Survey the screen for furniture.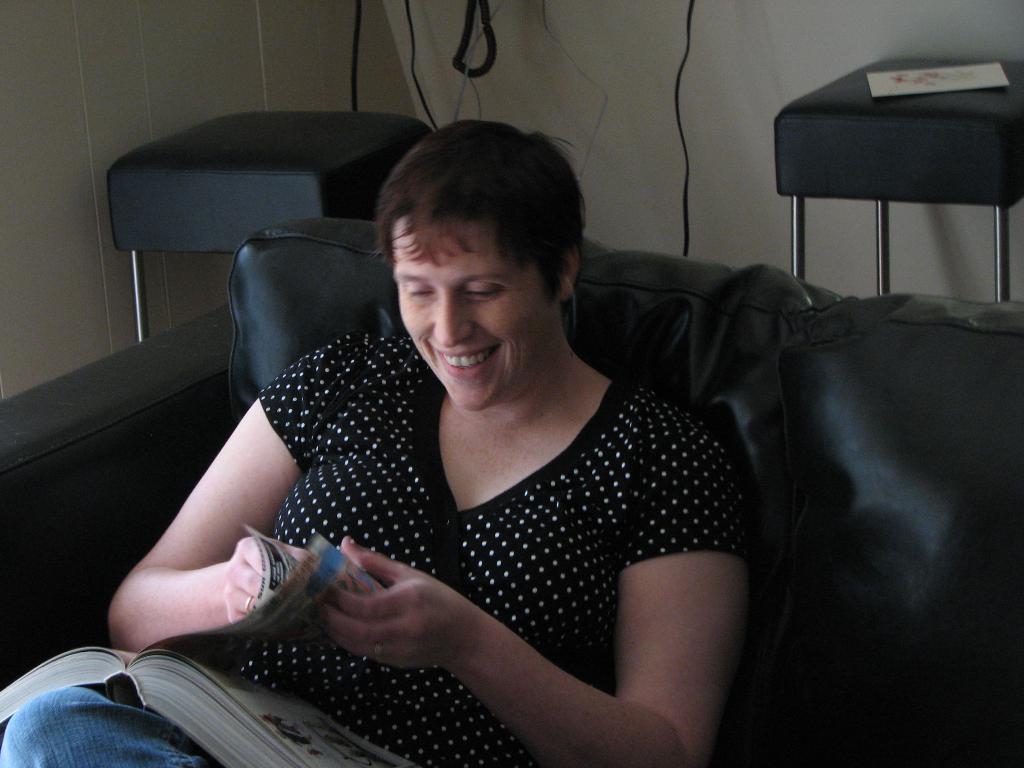
Survey found: region(106, 109, 429, 342).
